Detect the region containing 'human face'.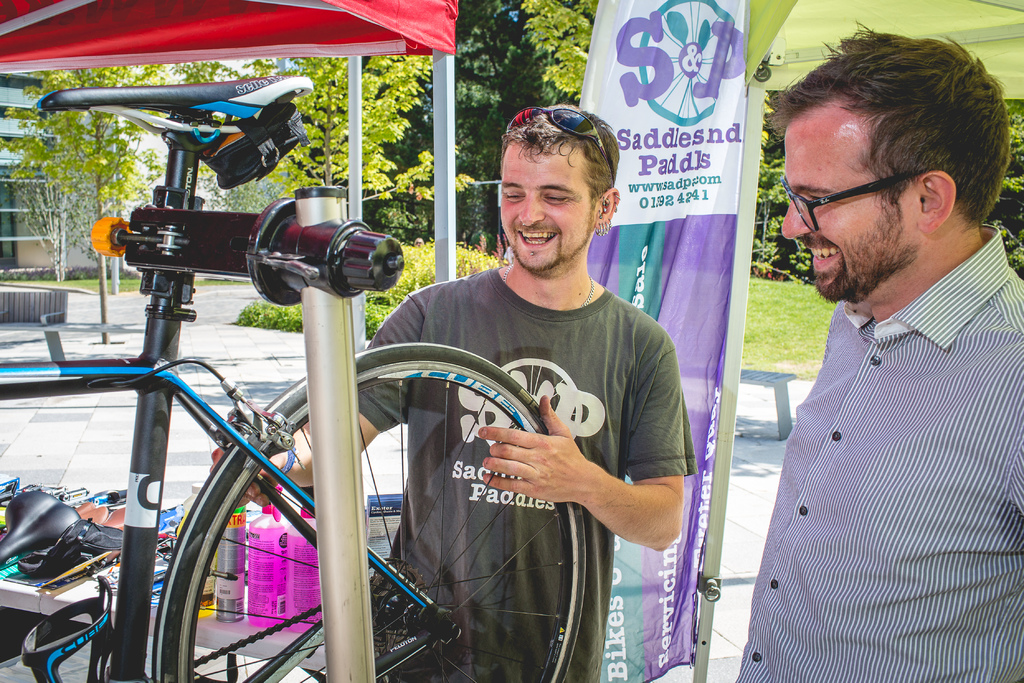
bbox=[782, 98, 922, 299].
